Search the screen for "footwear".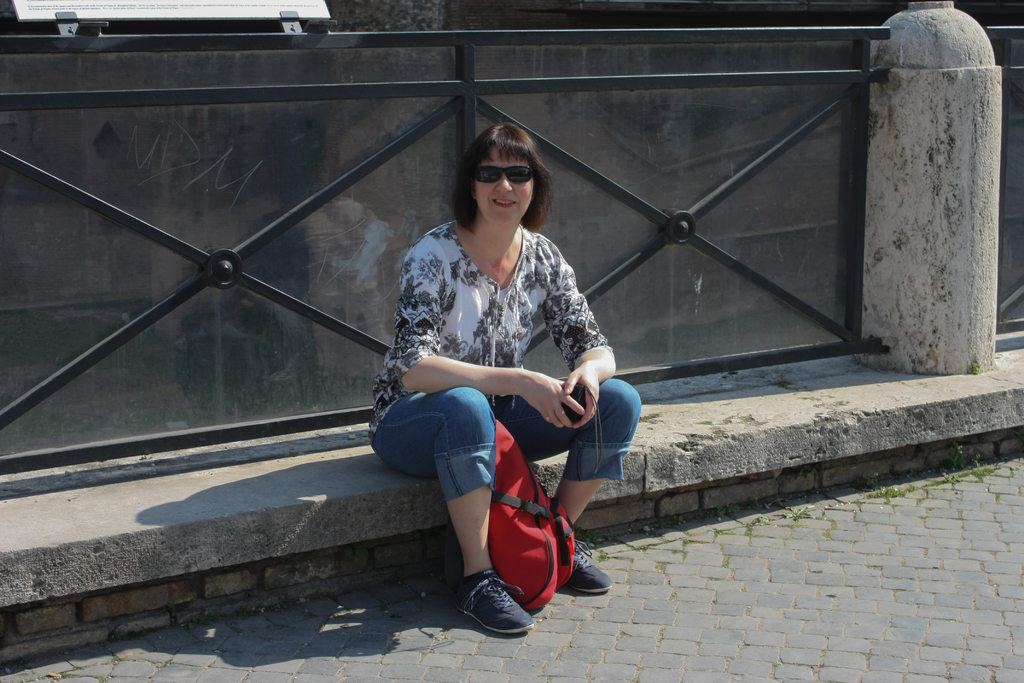
Found at bbox=[567, 538, 617, 590].
